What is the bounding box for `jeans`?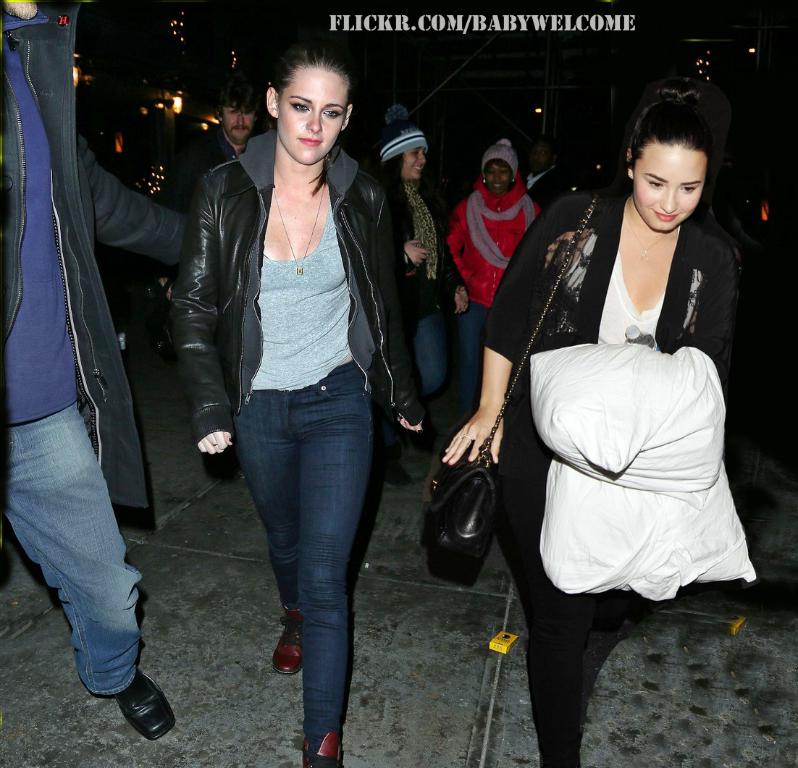
{"x1": 466, "y1": 465, "x2": 626, "y2": 757}.
